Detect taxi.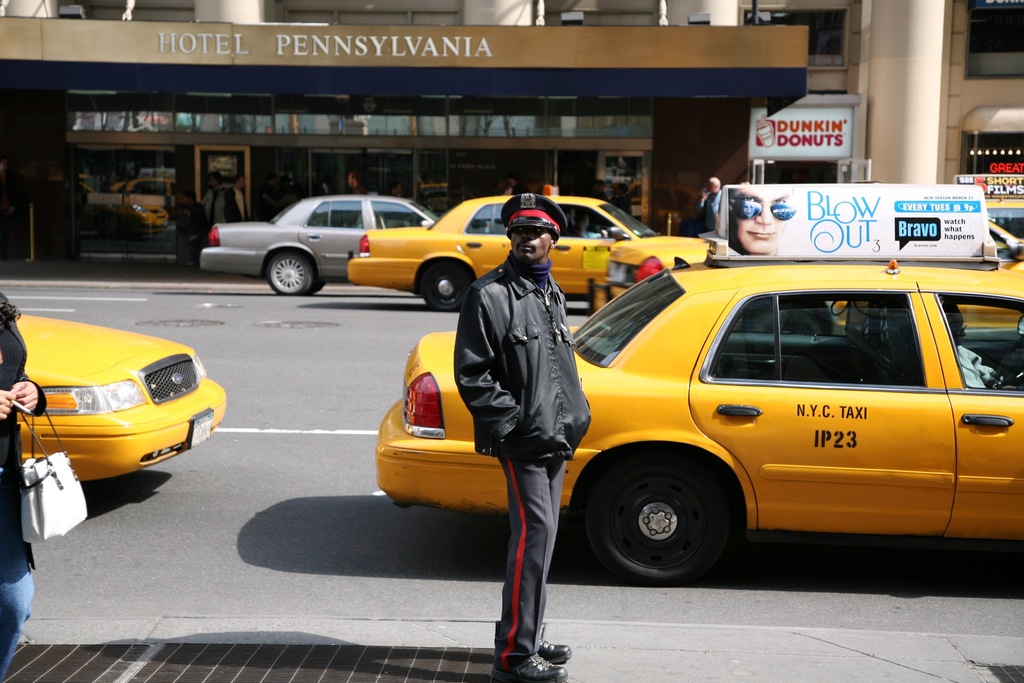
Detected at rect(10, 317, 228, 483).
